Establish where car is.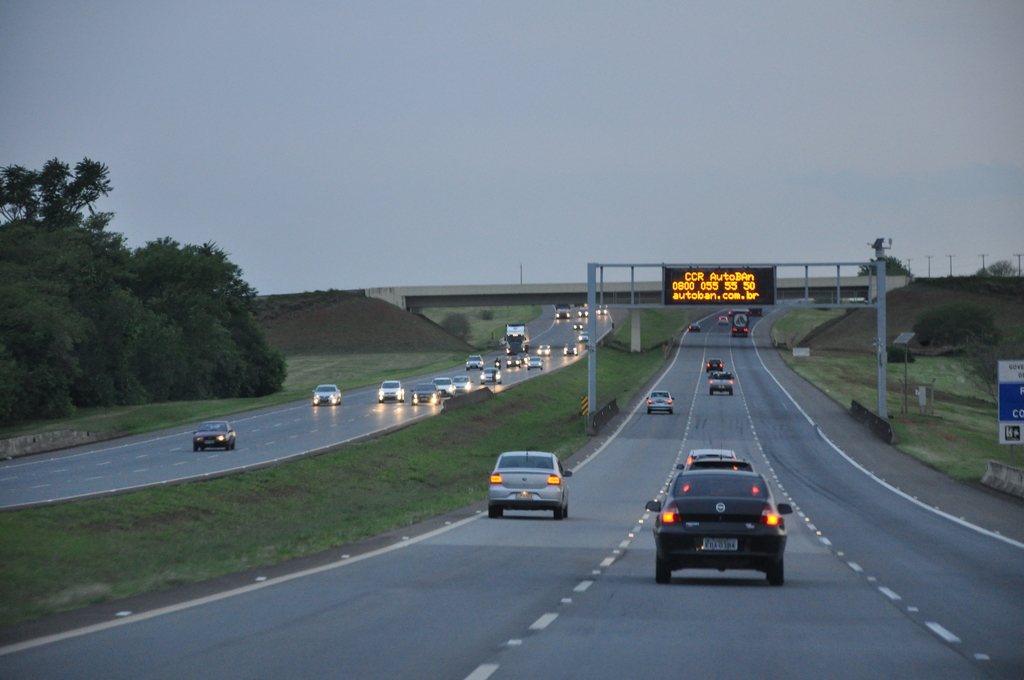
Established at select_region(536, 345, 553, 355).
